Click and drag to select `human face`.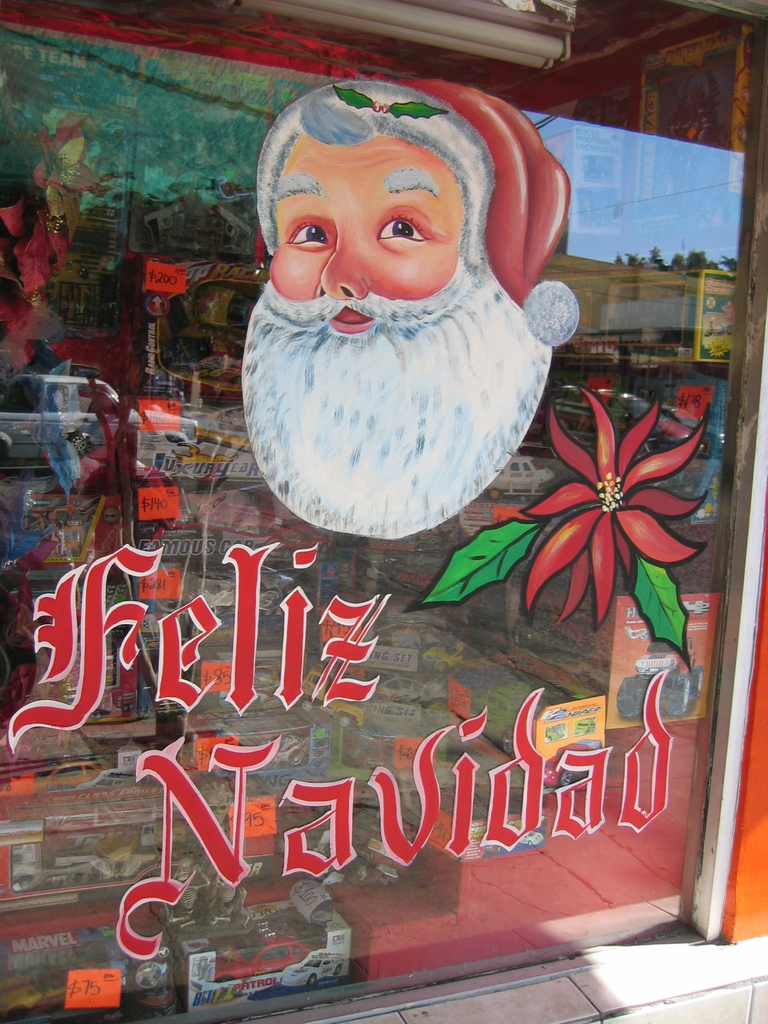
Selection: box=[26, 342, 34, 360].
